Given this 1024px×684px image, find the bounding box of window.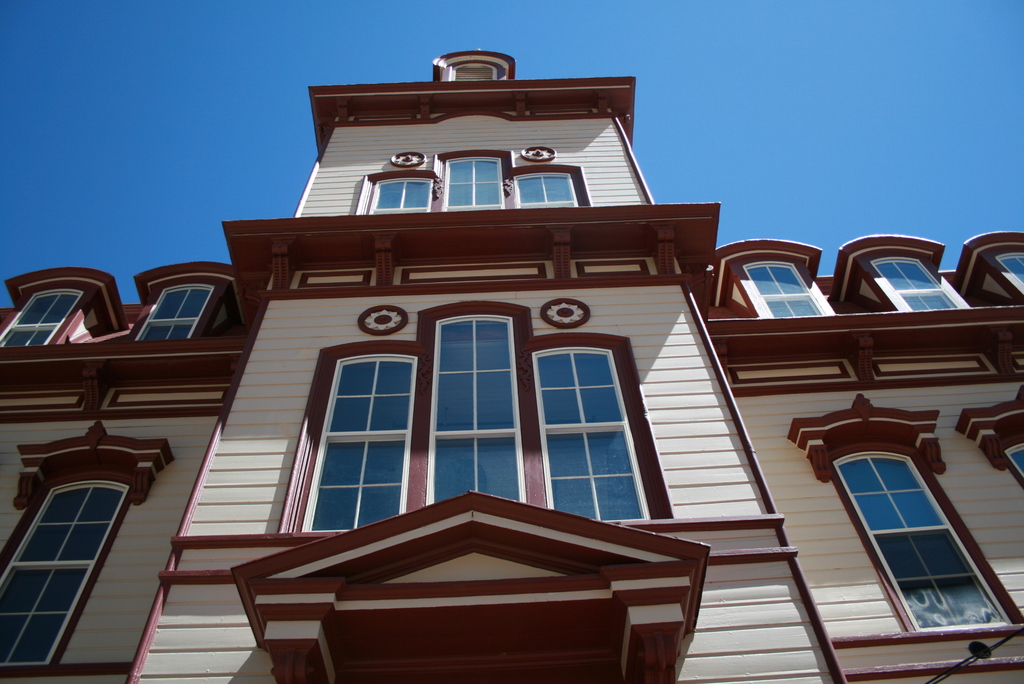
367,156,580,214.
